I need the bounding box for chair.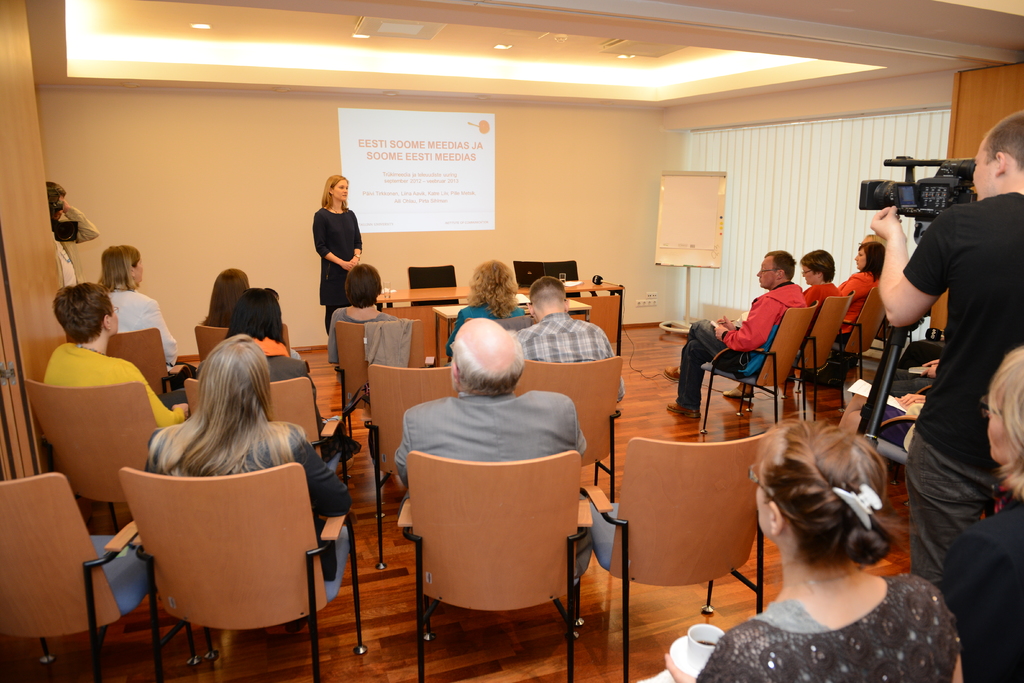
Here it is: (412,263,456,306).
